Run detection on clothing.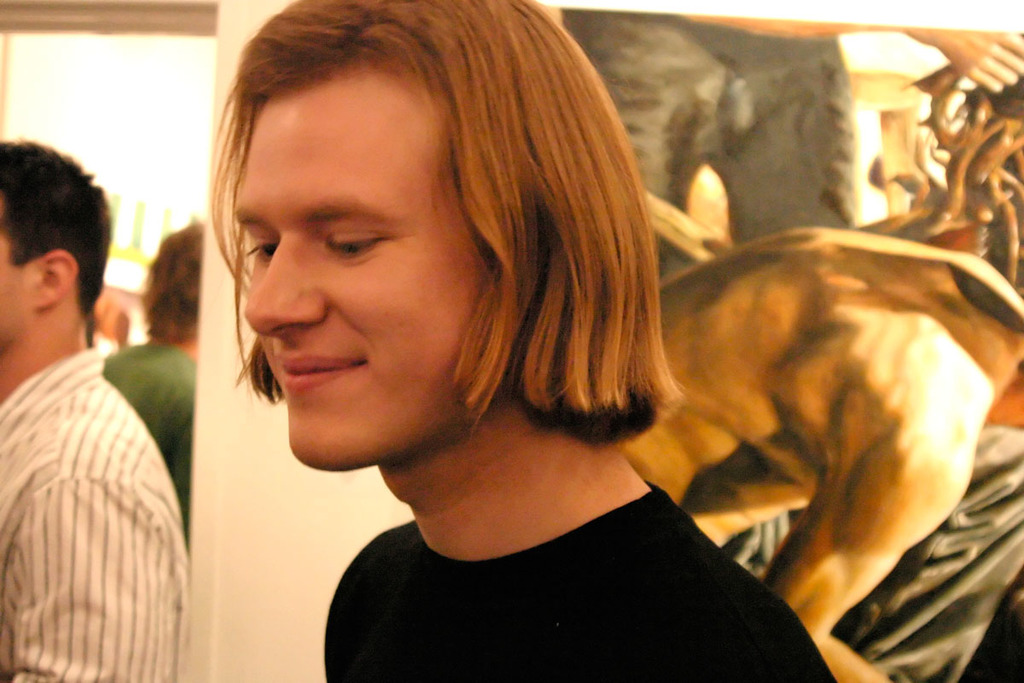
Result: detection(102, 341, 196, 547).
